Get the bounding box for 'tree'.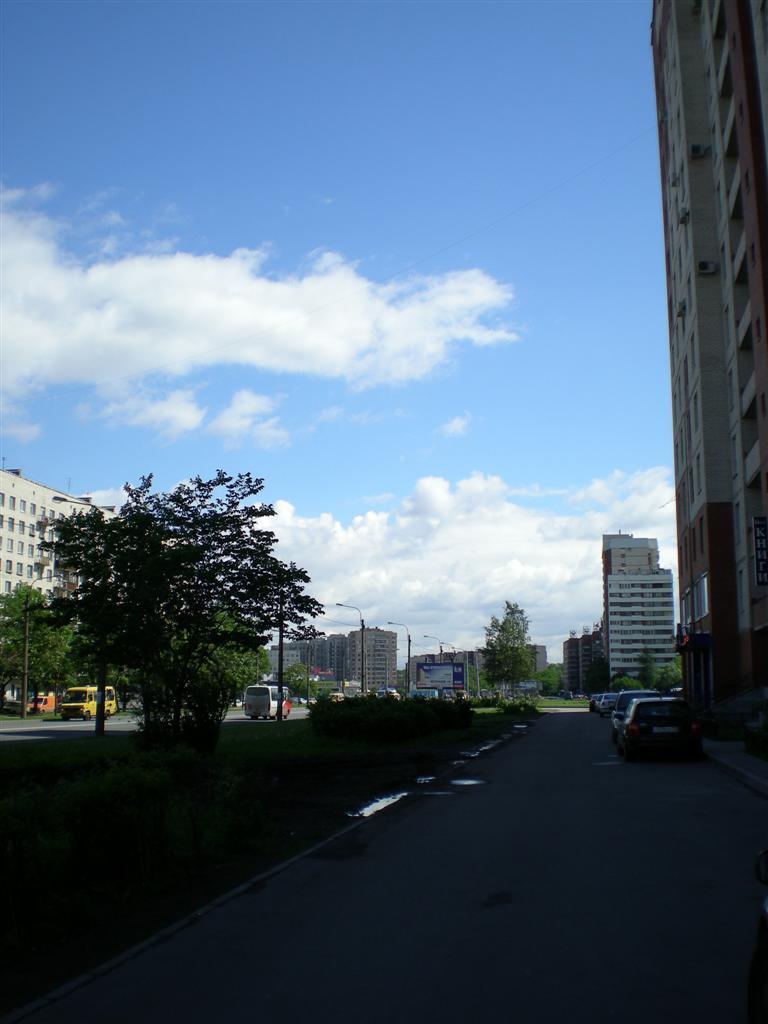
0, 582, 87, 722.
